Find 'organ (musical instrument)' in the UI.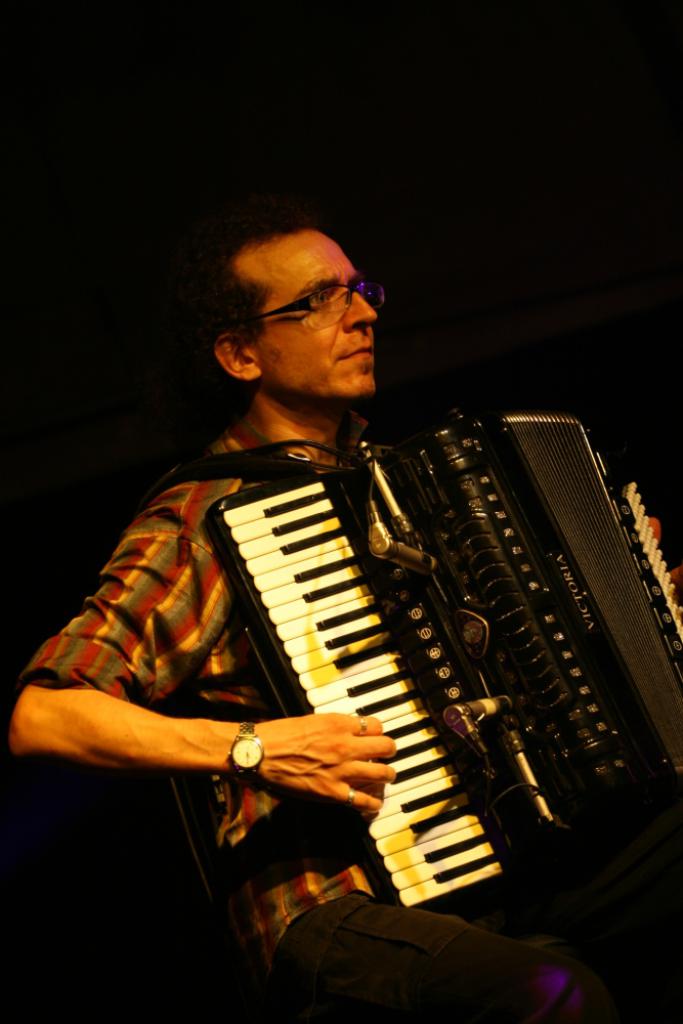
UI element at (203,401,682,911).
